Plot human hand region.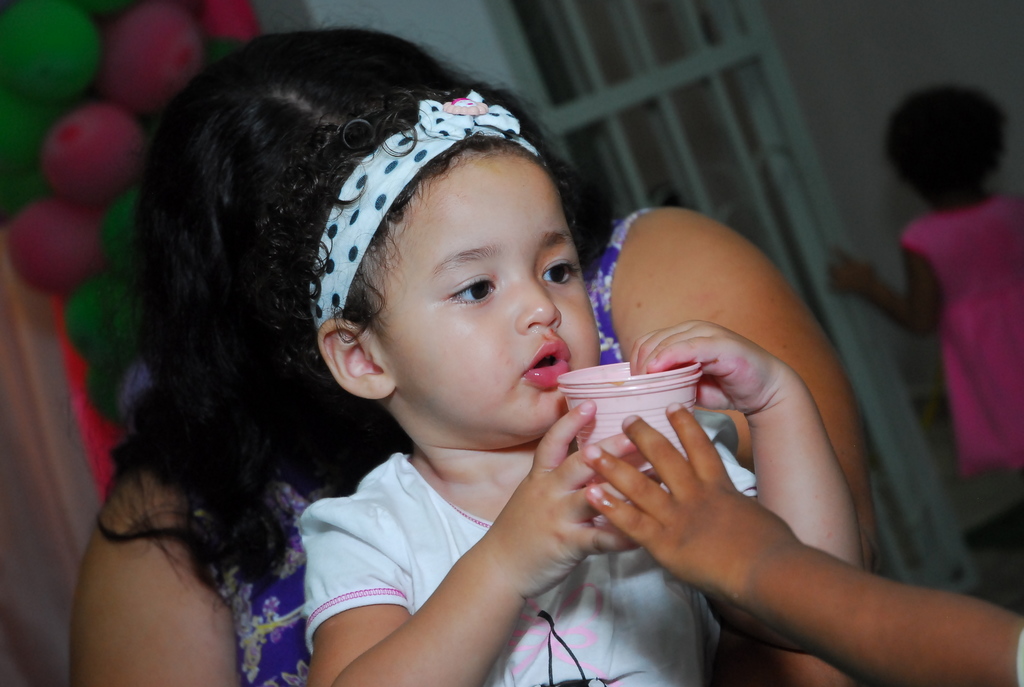
Plotted at locate(584, 400, 801, 608).
